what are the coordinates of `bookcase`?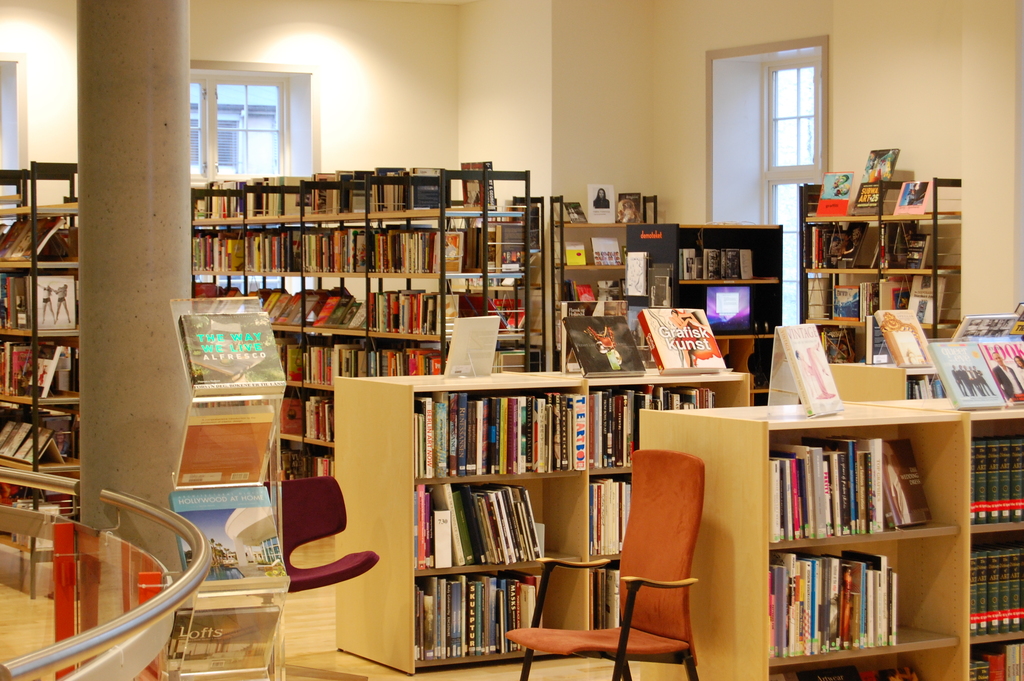
region(329, 370, 750, 672).
